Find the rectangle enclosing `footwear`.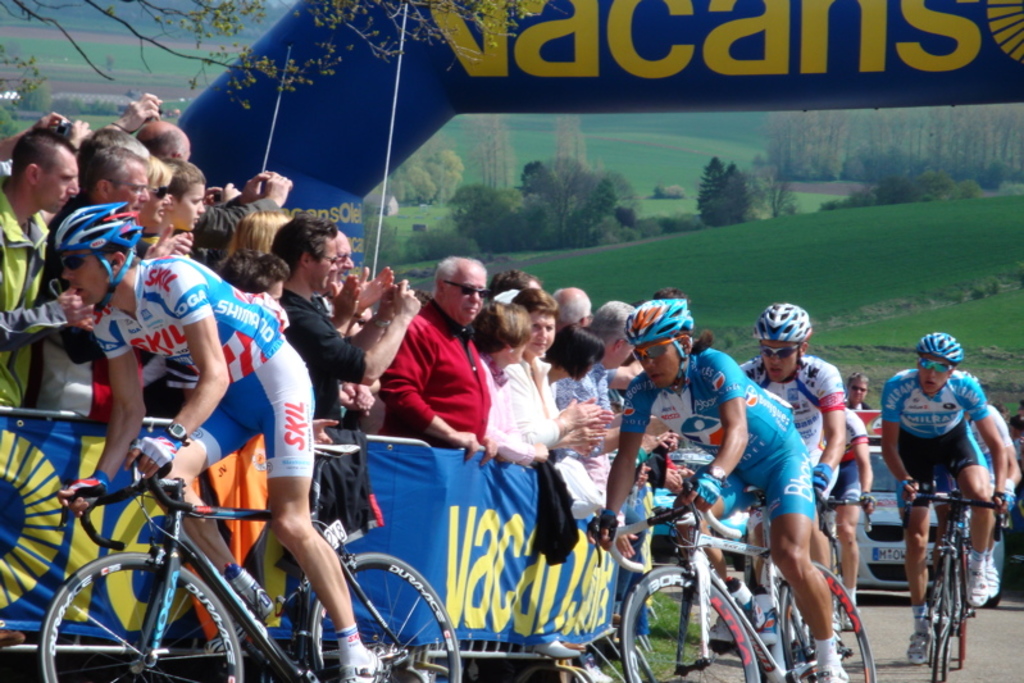
pyautogui.locateOnScreen(201, 620, 246, 648).
